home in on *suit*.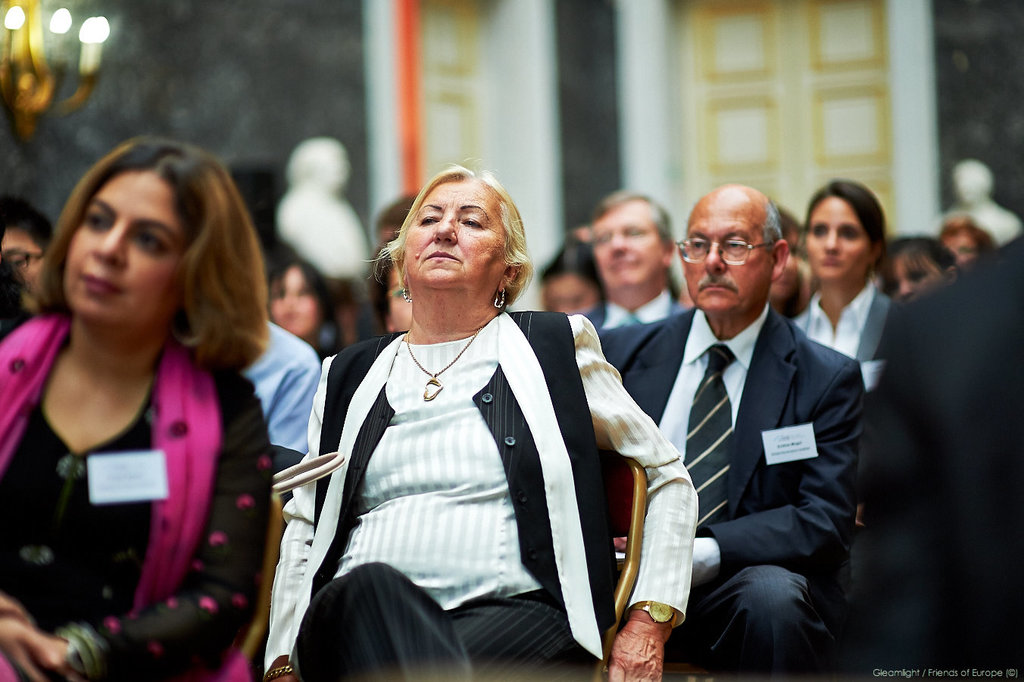
Homed in at Rect(580, 288, 685, 330).
